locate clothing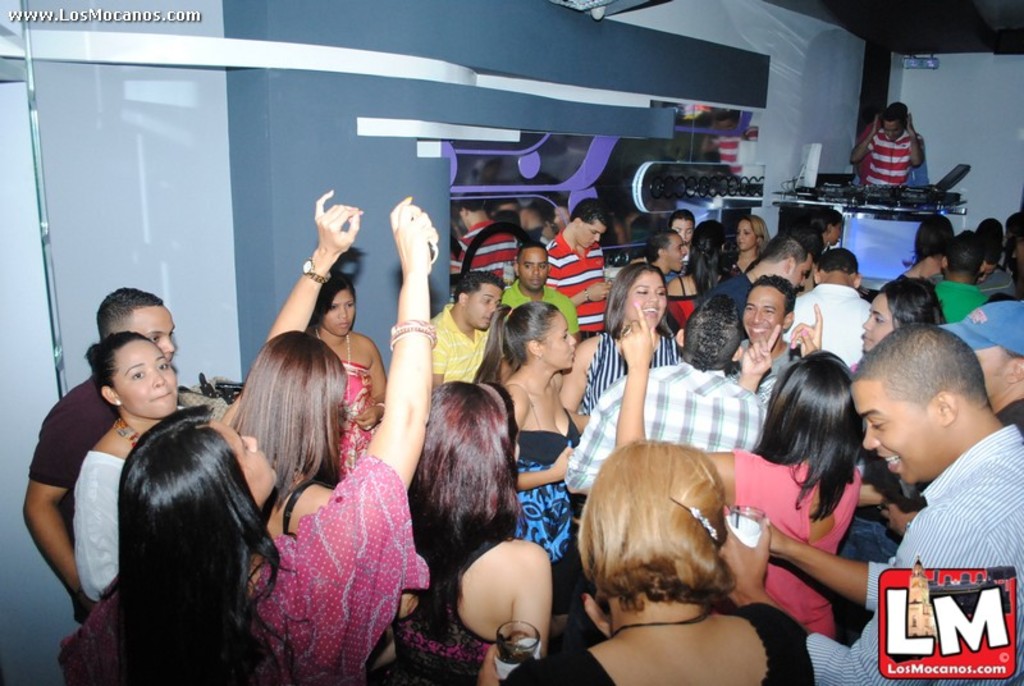
[left=714, top=276, right=762, bottom=315]
